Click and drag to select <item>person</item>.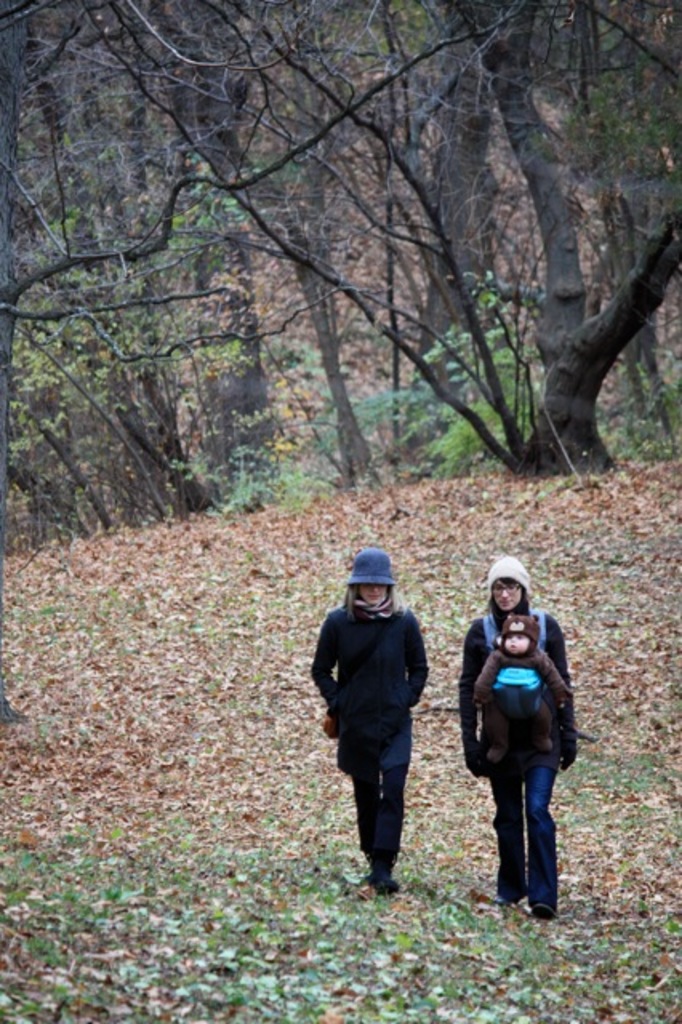
Selection: BBox(471, 619, 568, 768).
